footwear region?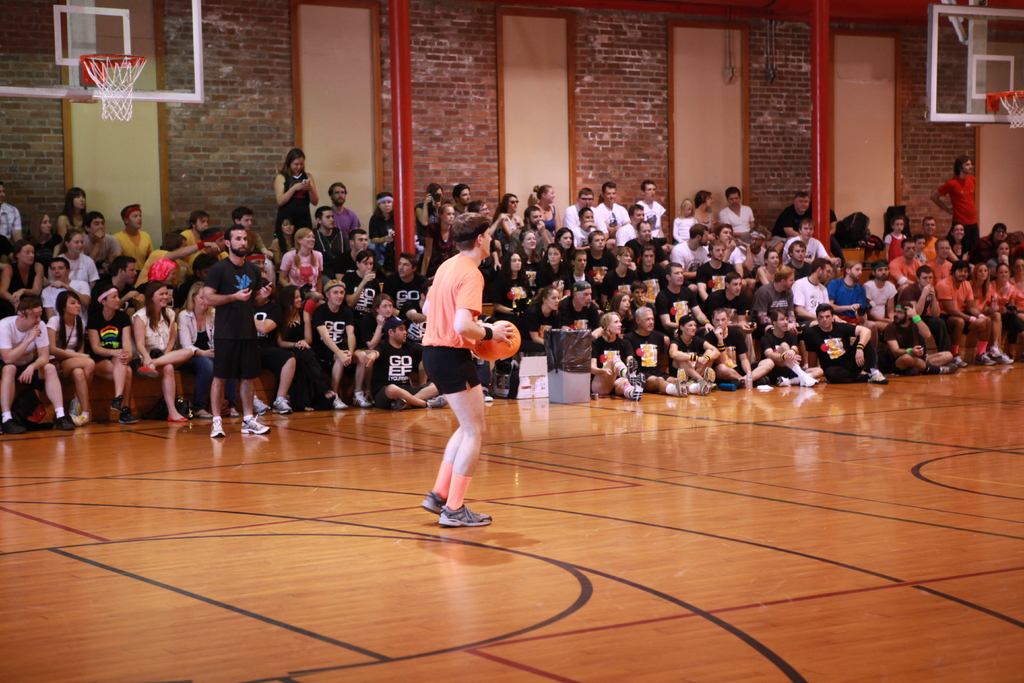
956,356,963,367
